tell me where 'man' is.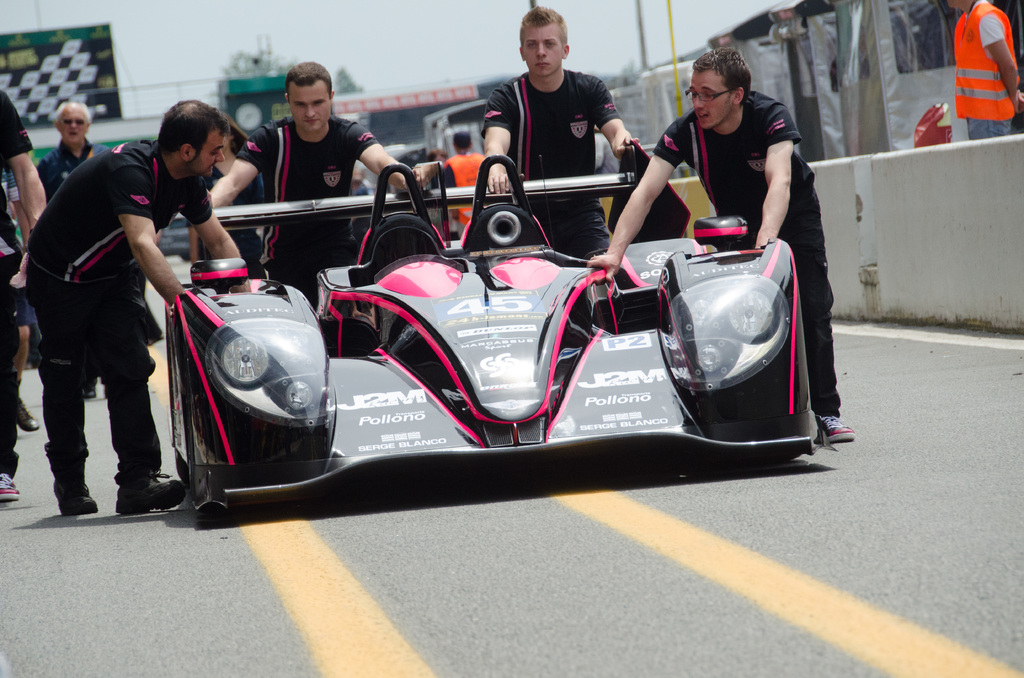
'man' is at [23, 92, 253, 512].
